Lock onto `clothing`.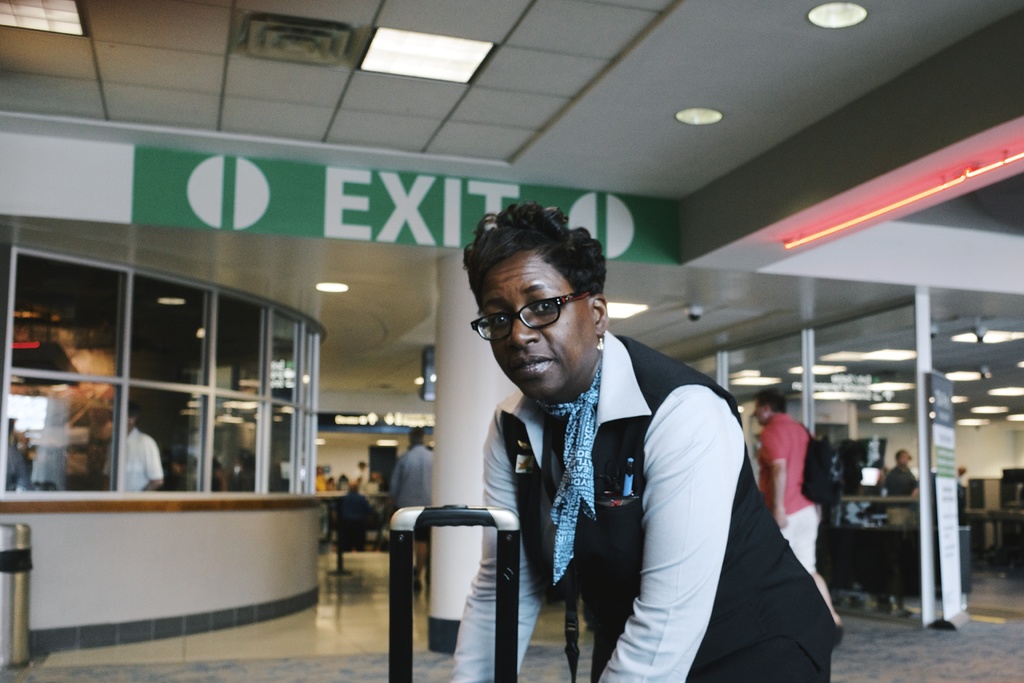
Locked: select_region(515, 333, 844, 682).
